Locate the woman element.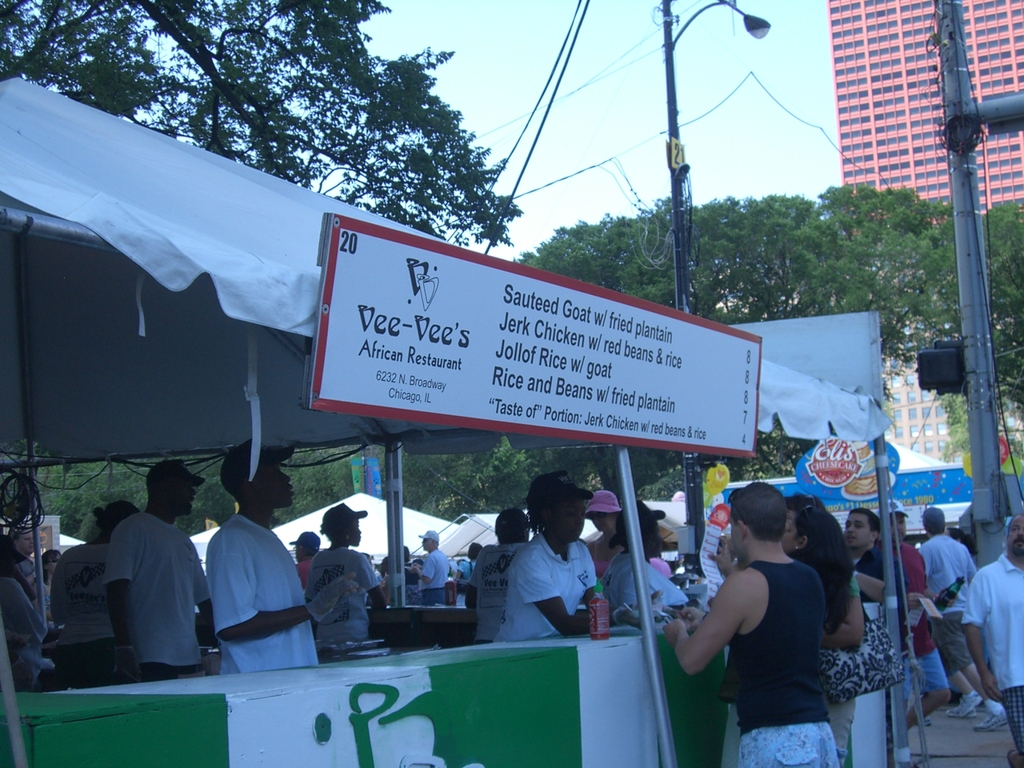
Element bbox: crop(783, 502, 852, 744).
